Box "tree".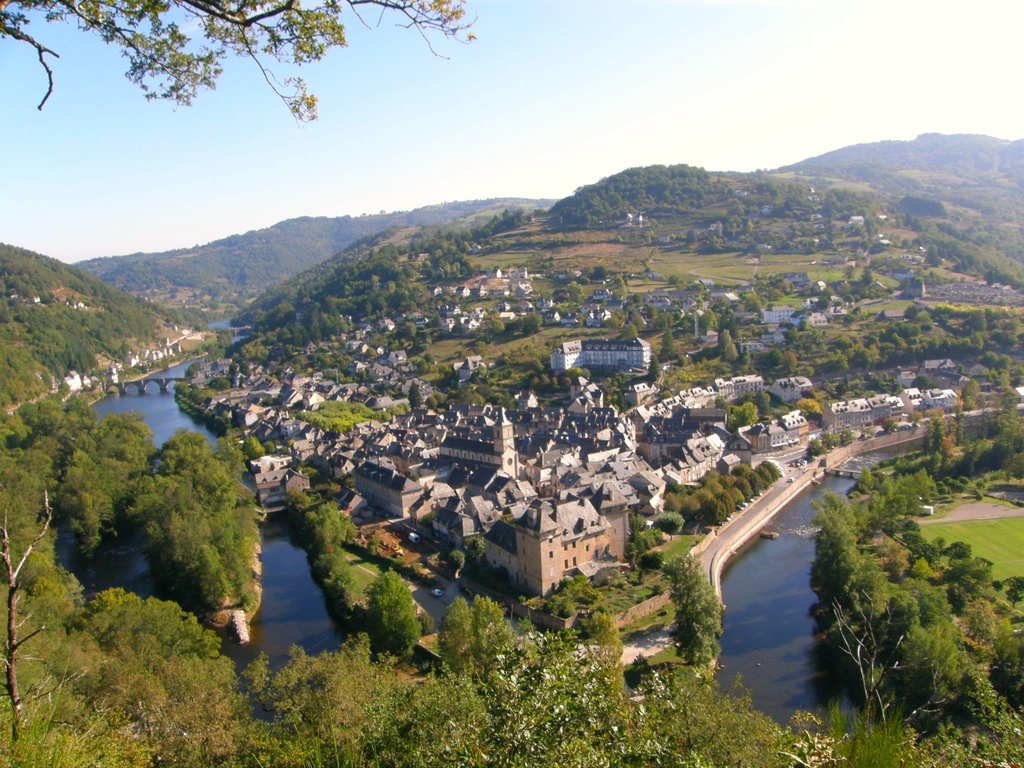
Rect(891, 616, 970, 732).
